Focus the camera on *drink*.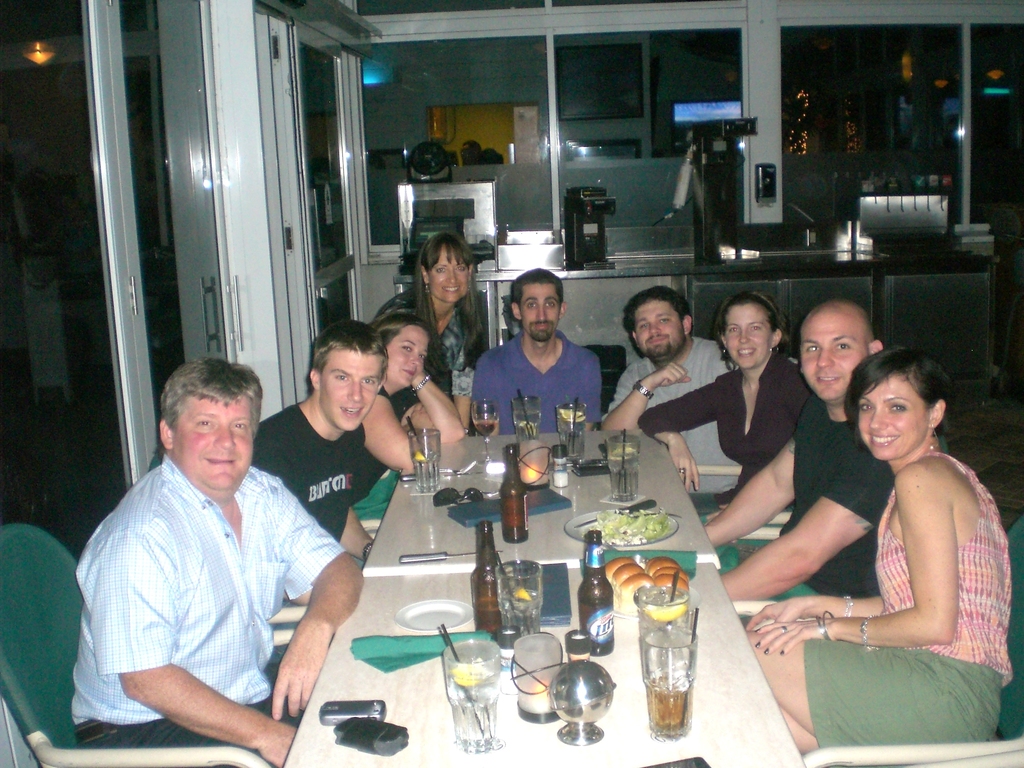
Focus region: bbox(474, 420, 501, 440).
